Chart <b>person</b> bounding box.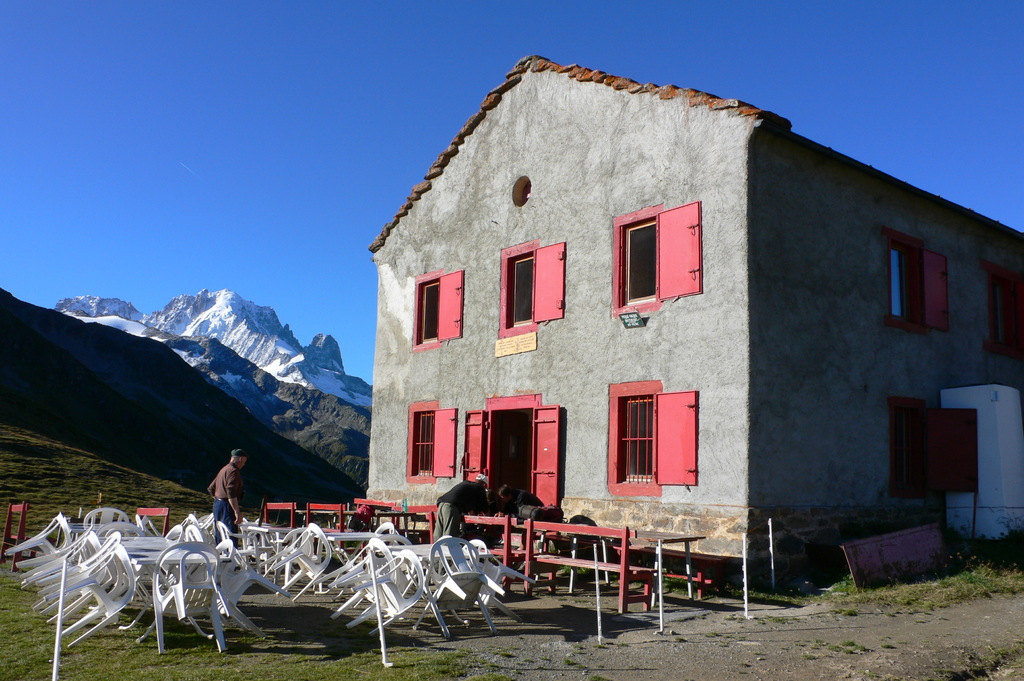
Charted: 431/465/488/547.
